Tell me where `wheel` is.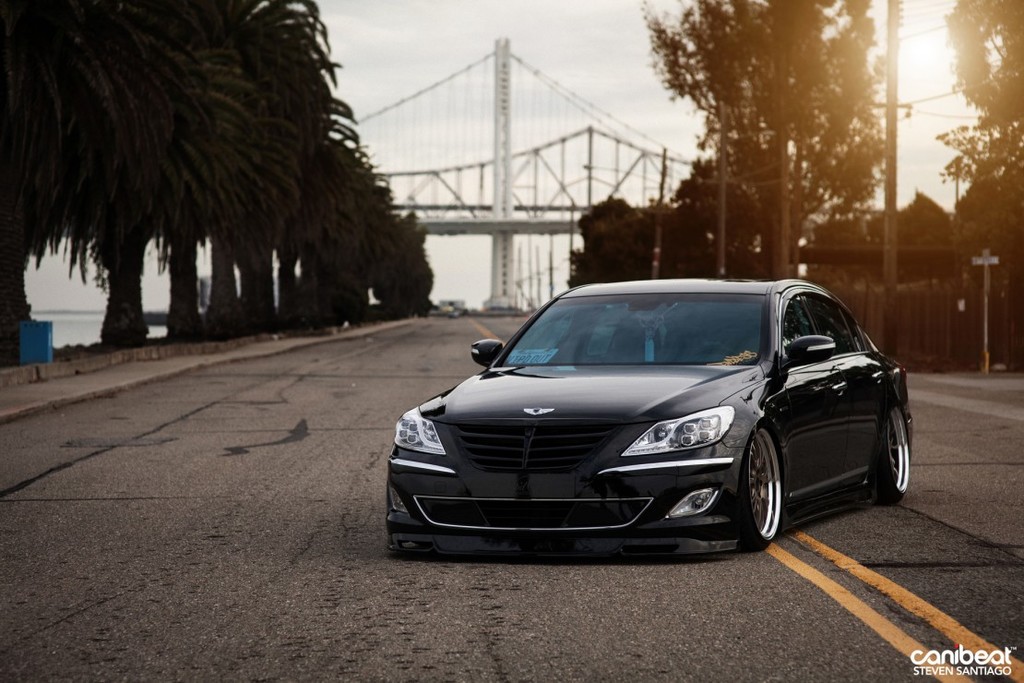
`wheel` is at pyautogui.locateOnScreen(729, 426, 783, 554).
